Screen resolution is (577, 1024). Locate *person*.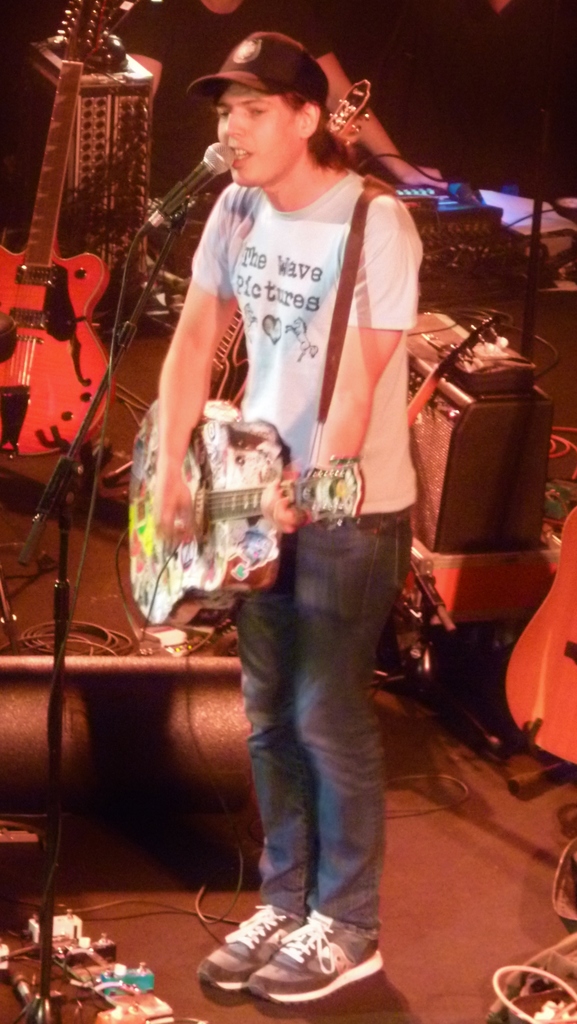
bbox=(134, 35, 432, 952).
